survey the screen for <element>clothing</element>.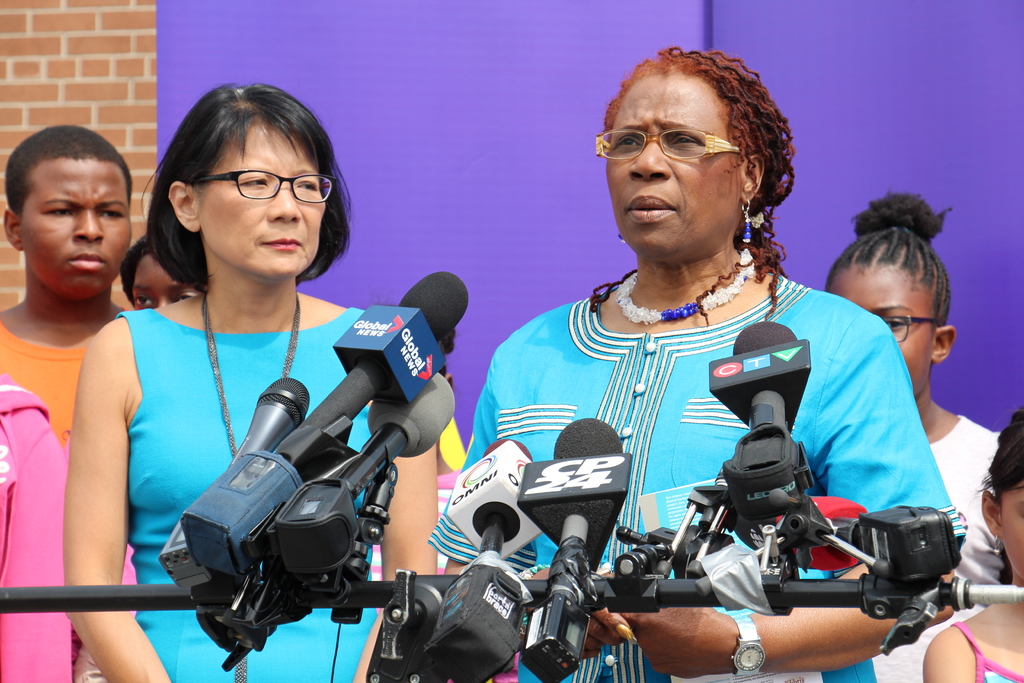
Survey found: region(1, 309, 93, 439).
